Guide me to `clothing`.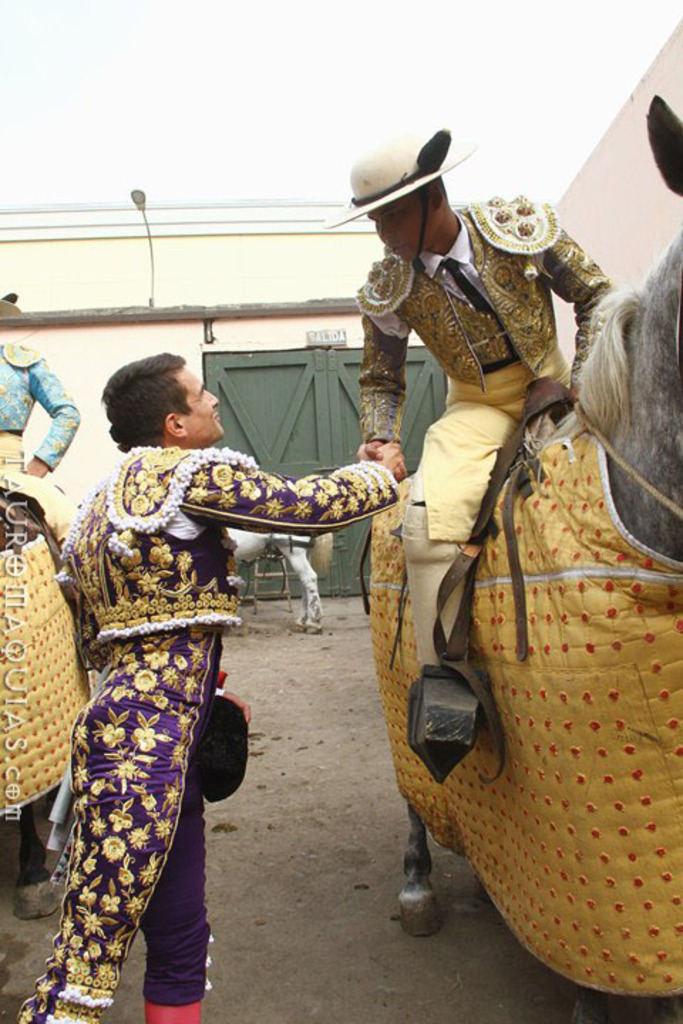
Guidance: left=0, top=337, right=88, bottom=485.
